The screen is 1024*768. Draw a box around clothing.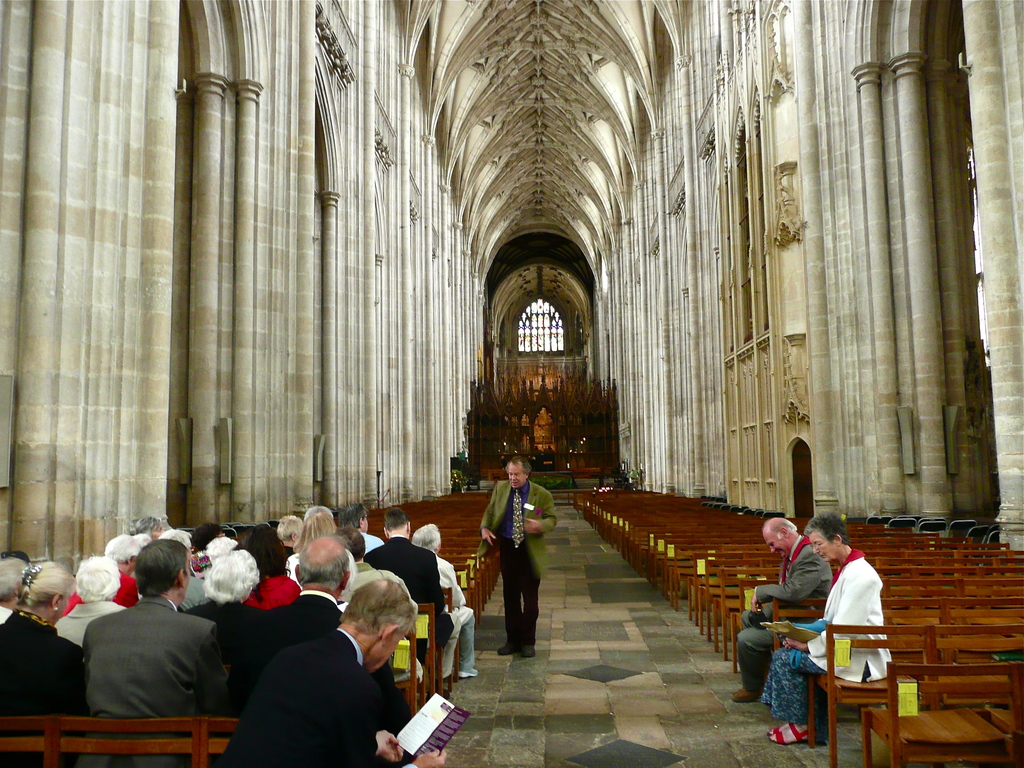
{"left": 755, "top": 650, "right": 831, "bottom": 739}.
